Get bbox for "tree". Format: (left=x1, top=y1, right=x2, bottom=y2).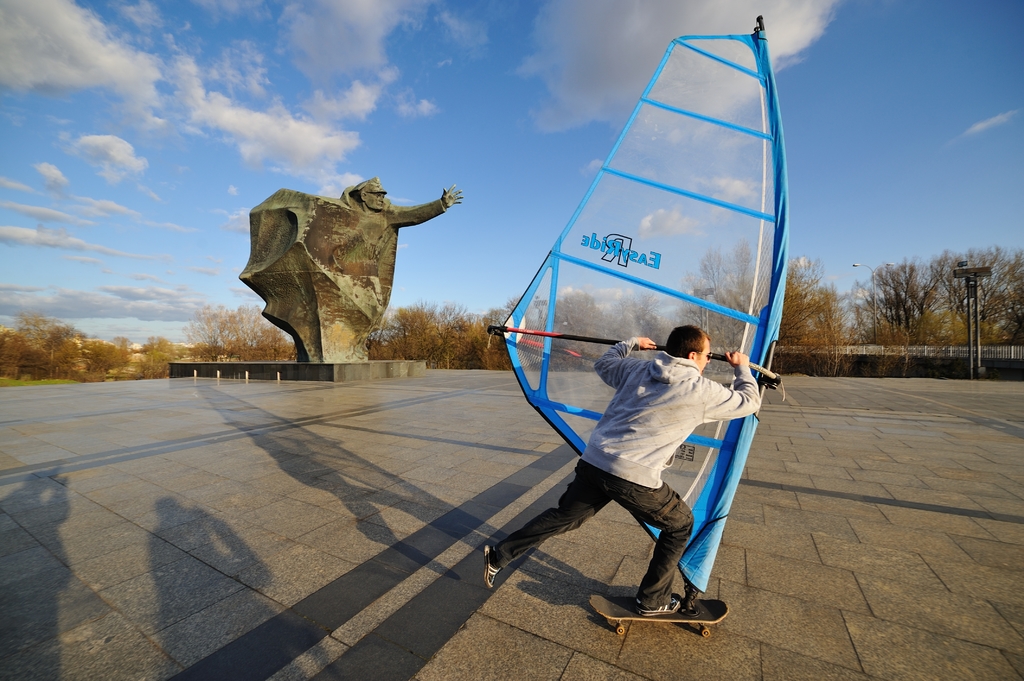
(left=852, top=255, right=945, bottom=362).
